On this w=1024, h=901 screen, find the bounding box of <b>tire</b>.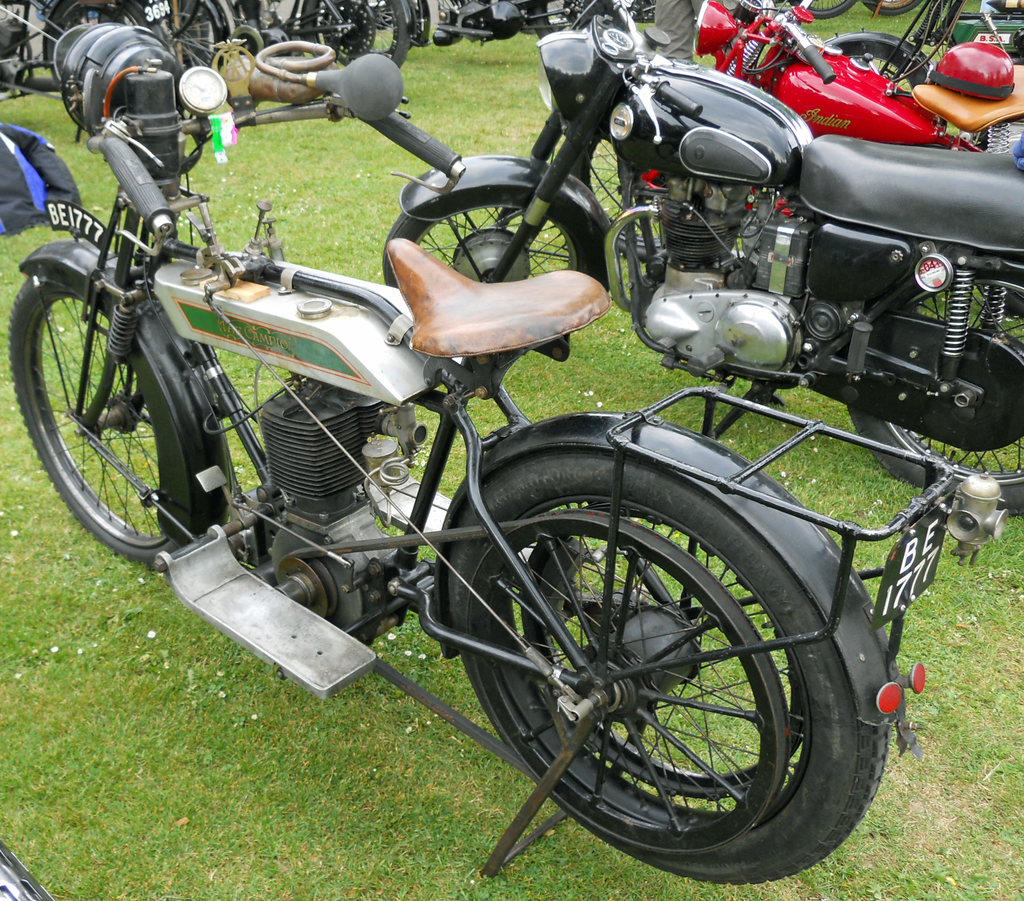
Bounding box: 844,265,1023,517.
